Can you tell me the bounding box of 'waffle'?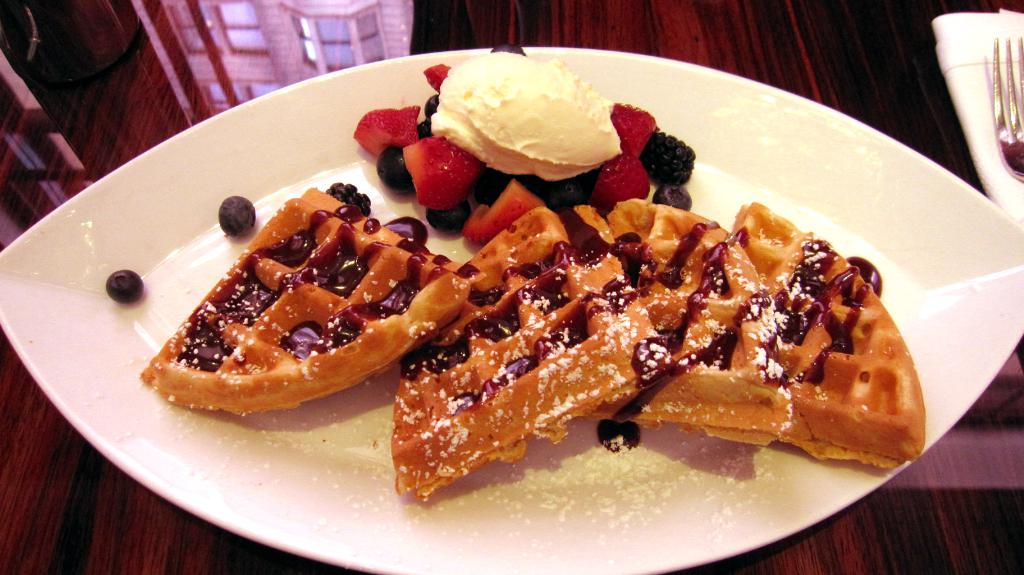
select_region(726, 198, 932, 473).
